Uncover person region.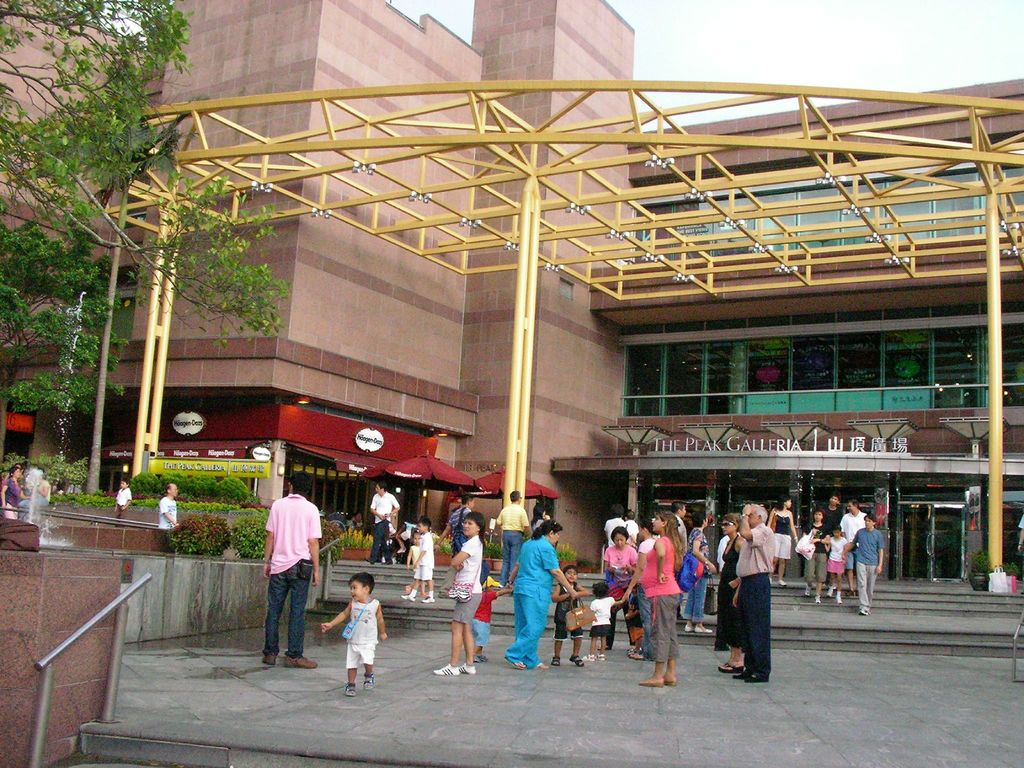
Uncovered: 633,506,678,685.
